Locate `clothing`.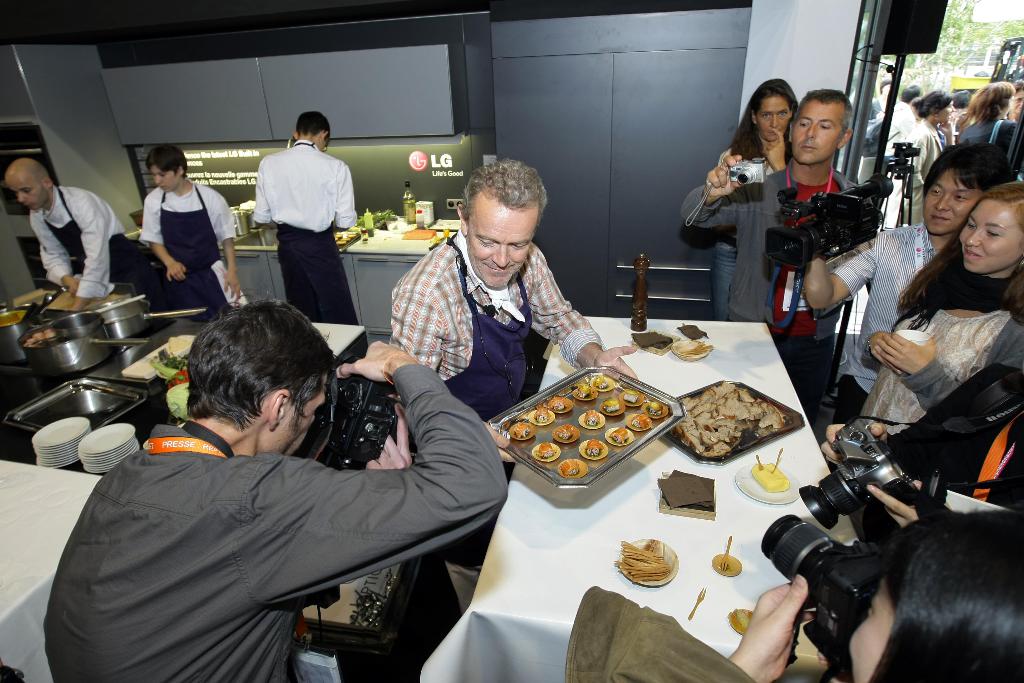
Bounding box: detection(247, 136, 358, 327).
